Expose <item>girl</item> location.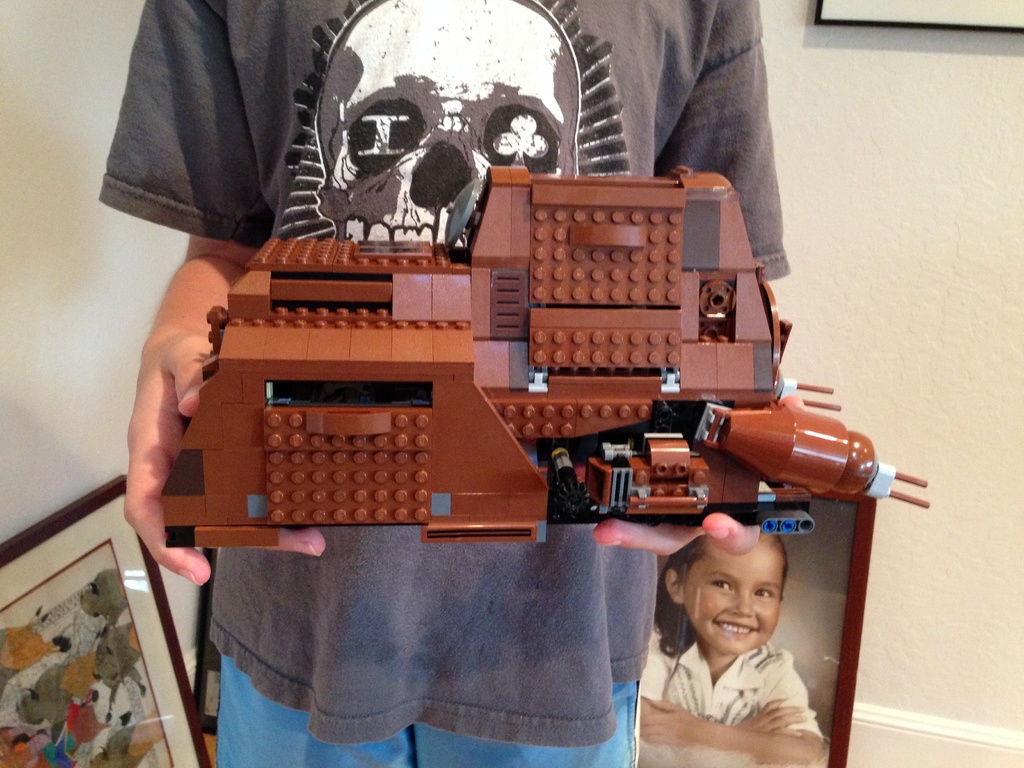
Exposed at (left=638, top=532, right=823, bottom=767).
